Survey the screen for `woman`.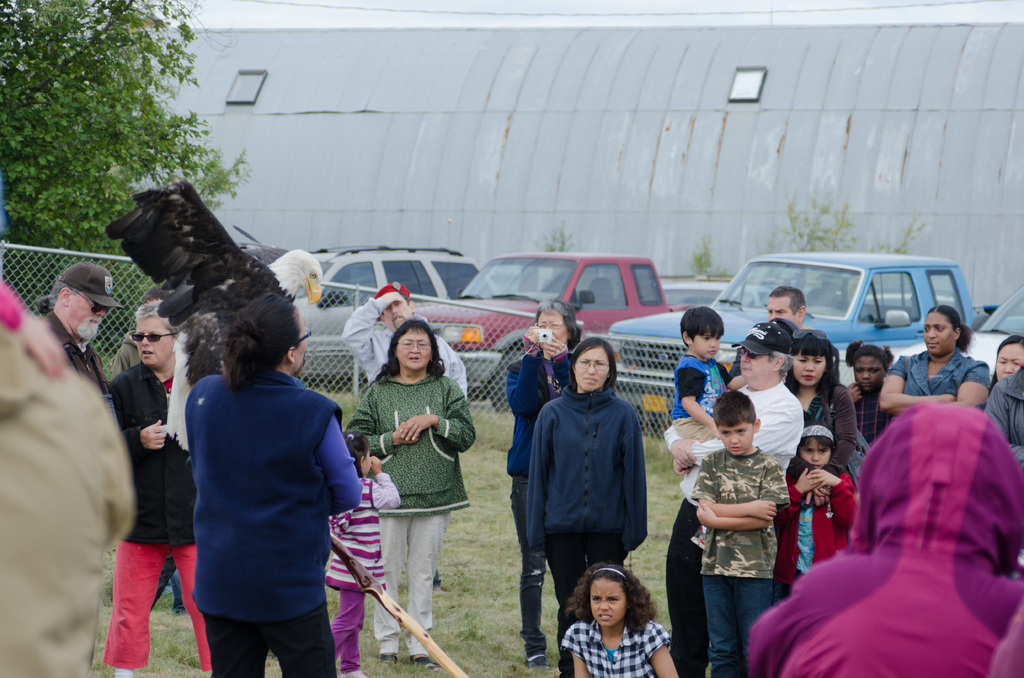
Survey found: (x1=504, y1=299, x2=588, y2=665).
